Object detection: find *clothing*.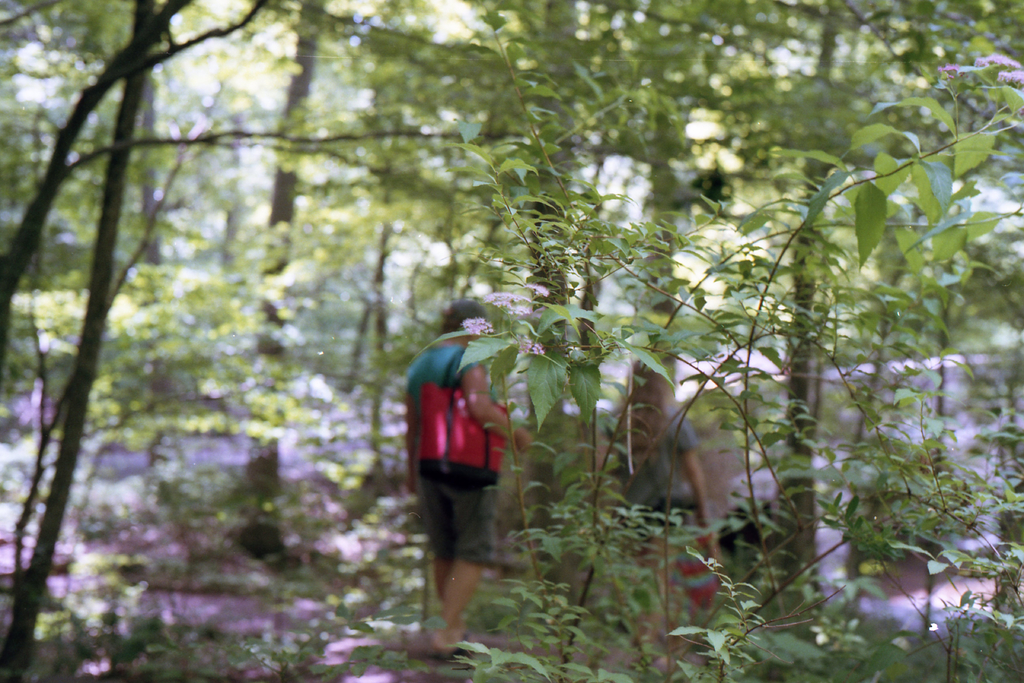
l=412, t=342, r=490, b=575.
